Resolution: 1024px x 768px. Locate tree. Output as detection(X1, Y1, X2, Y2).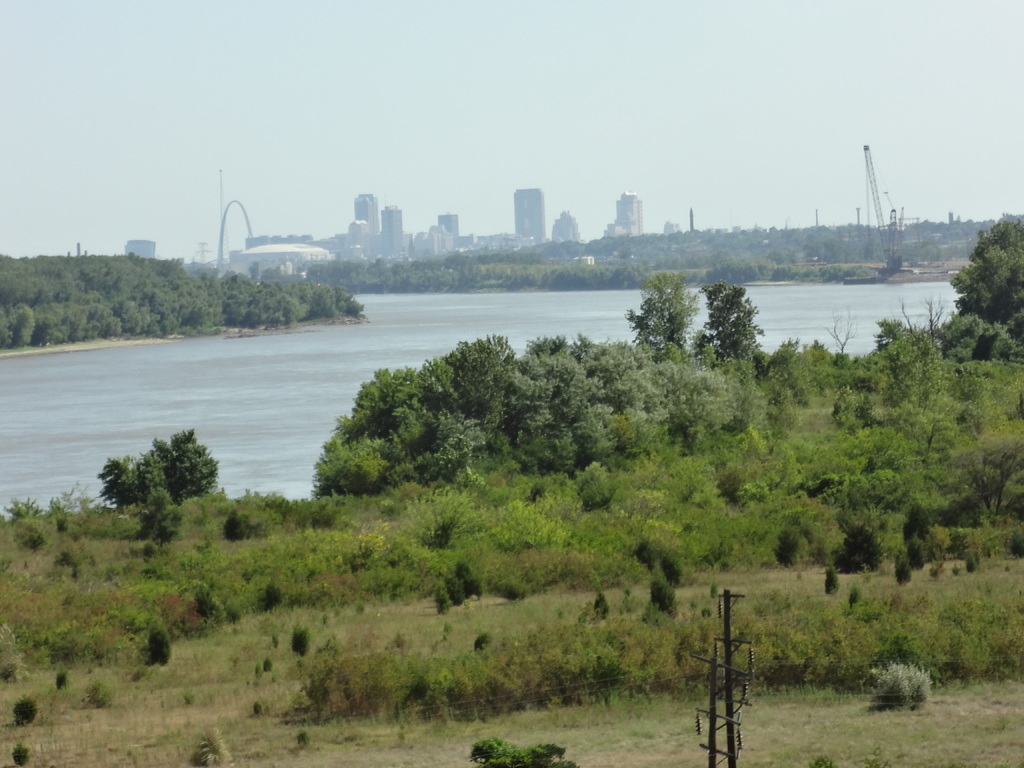
detection(692, 278, 773, 383).
